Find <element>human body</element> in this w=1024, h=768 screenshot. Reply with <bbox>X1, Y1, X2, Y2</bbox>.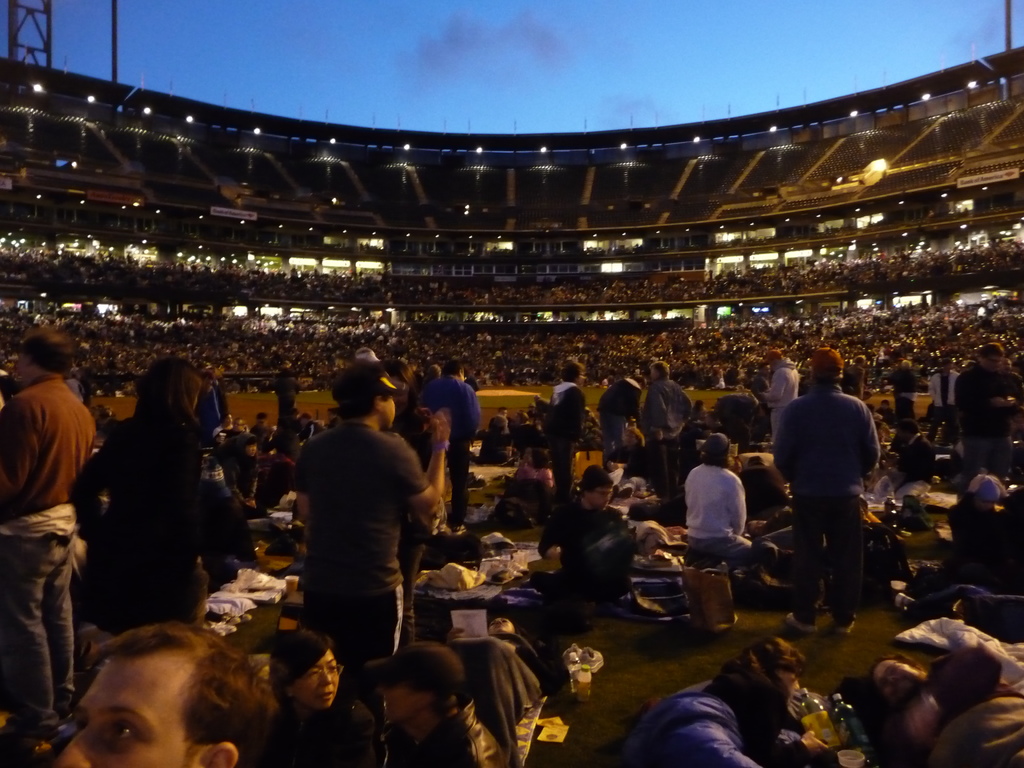
<bbox>61, 355, 237, 637</bbox>.
